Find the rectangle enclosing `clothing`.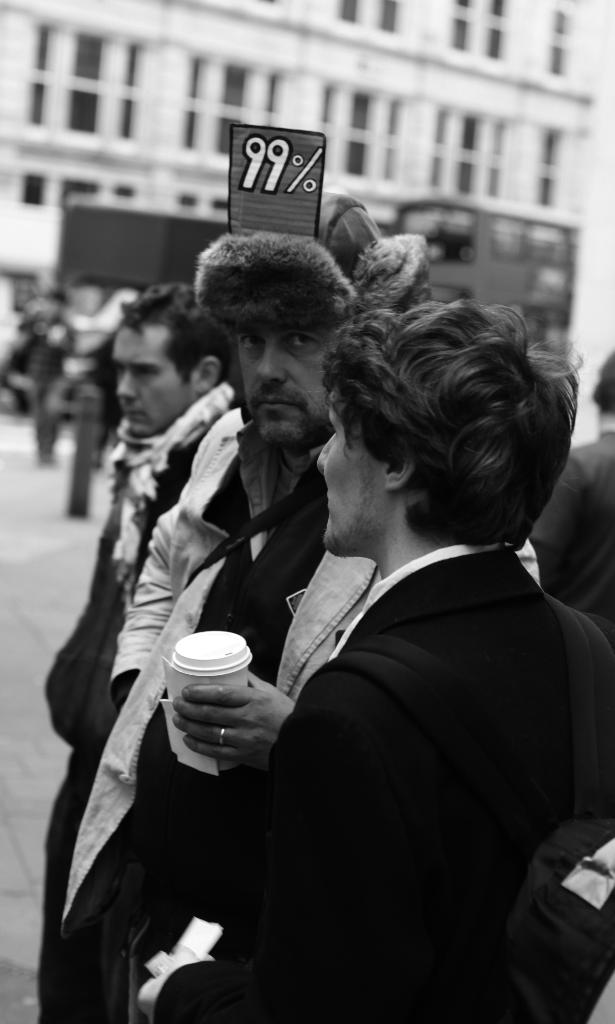
x1=38, y1=388, x2=239, y2=1023.
